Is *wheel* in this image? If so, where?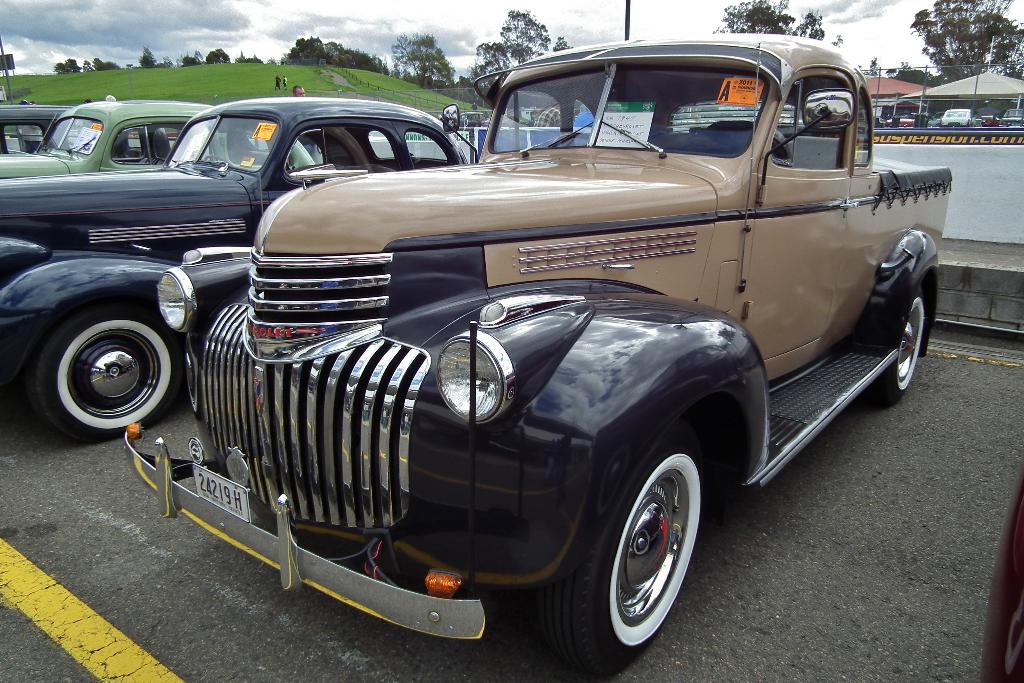
Yes, at box=[864, 292, 926, 408].
